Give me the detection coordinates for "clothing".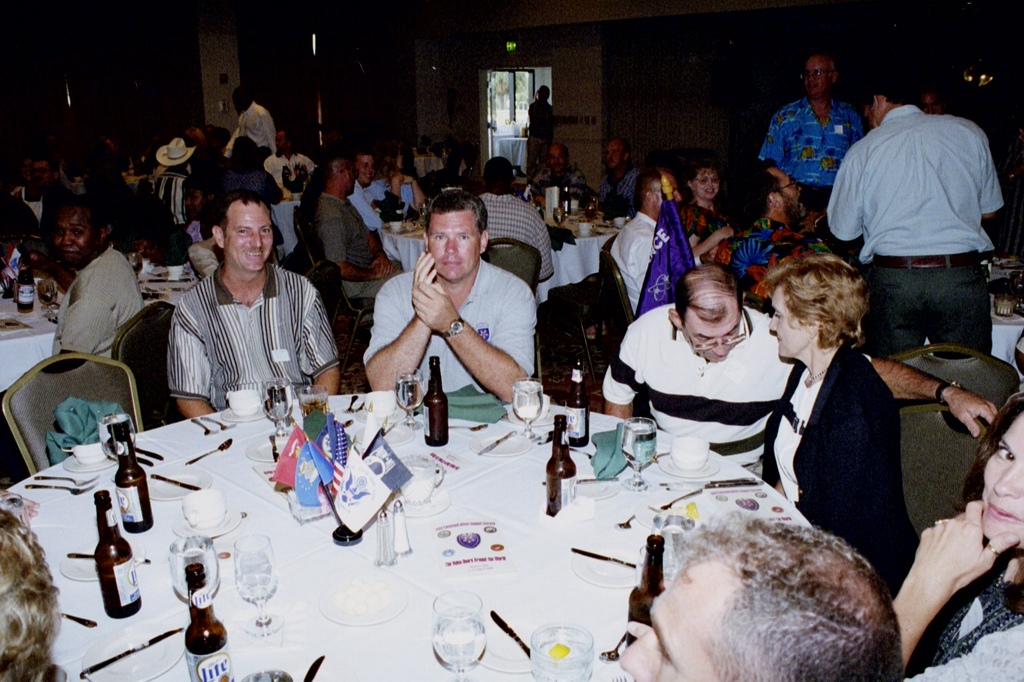
[19, 177, 46, 230].
